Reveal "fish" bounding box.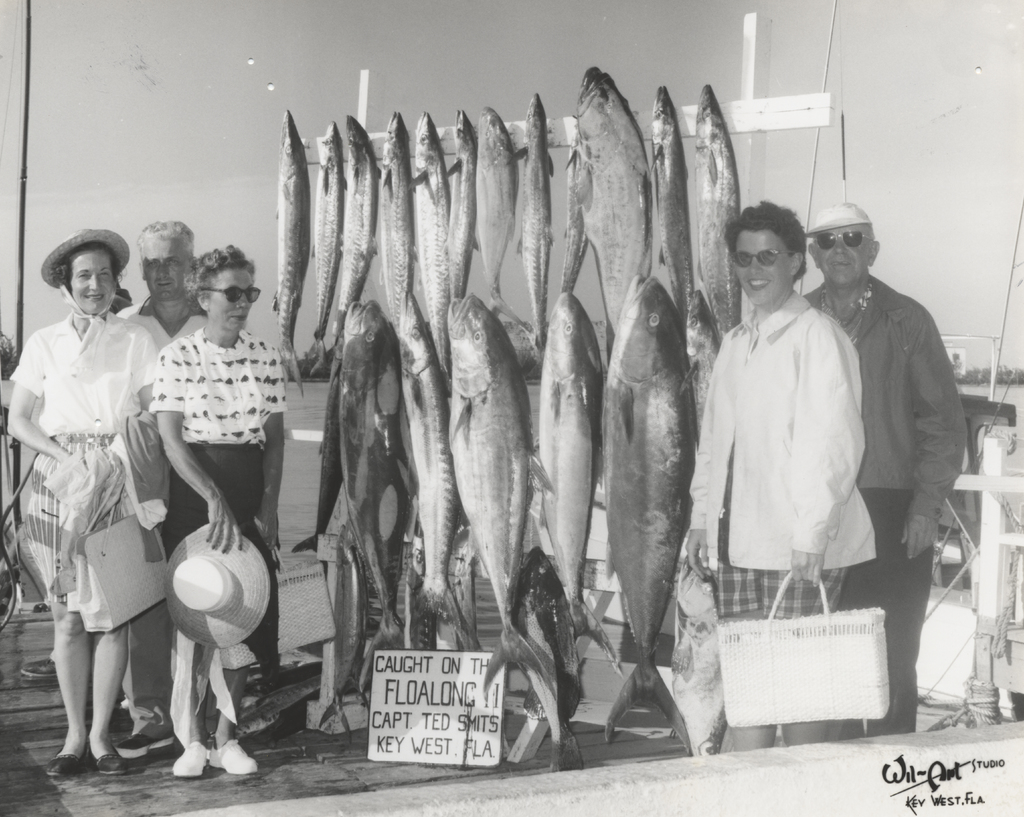
Revealed: rect(670, 544, 726, 755).
